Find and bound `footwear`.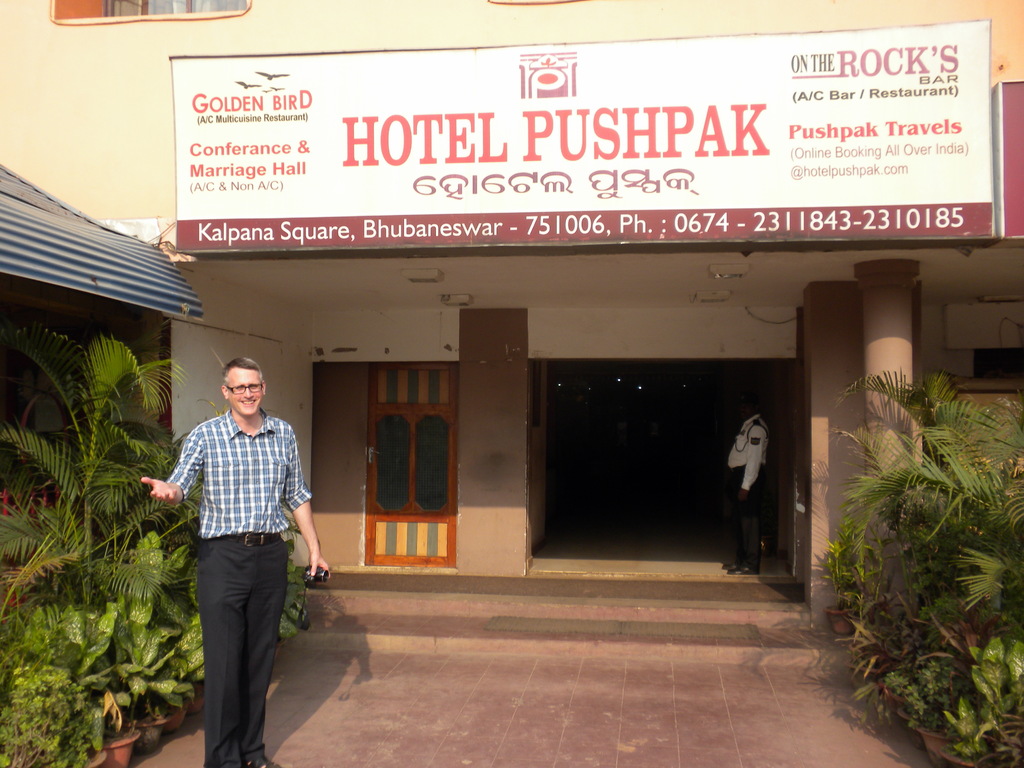
Bound: rect(248, 754, 279, 767).
